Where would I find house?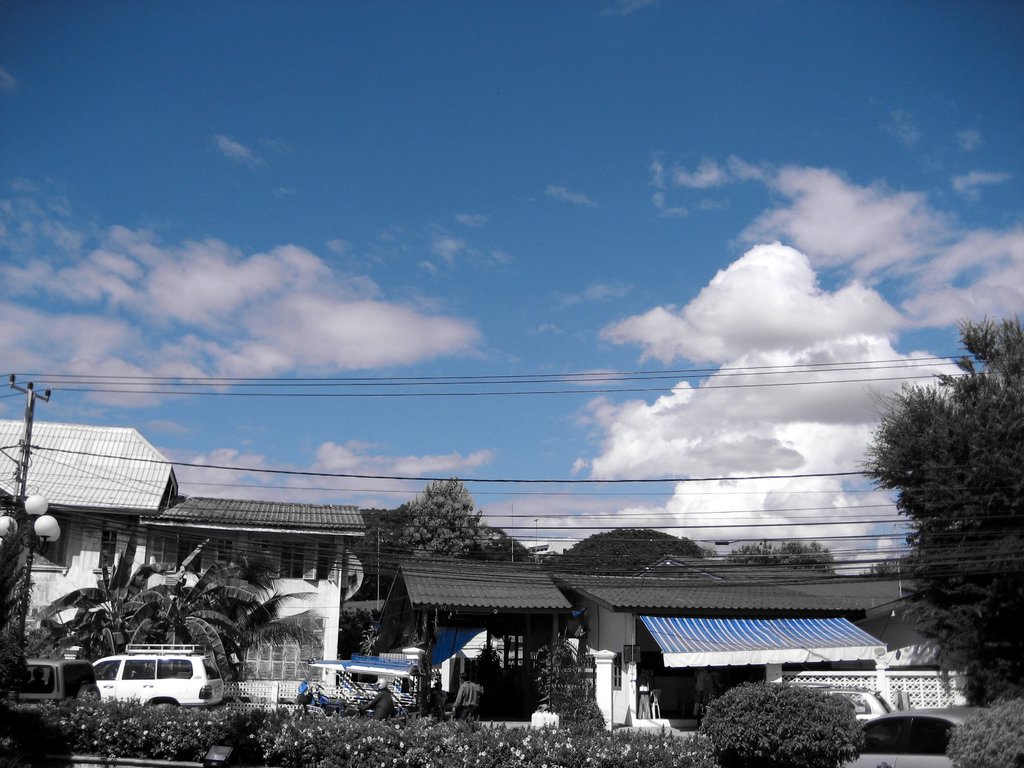
At [left=555, top=576, right=868, bottom=747].
